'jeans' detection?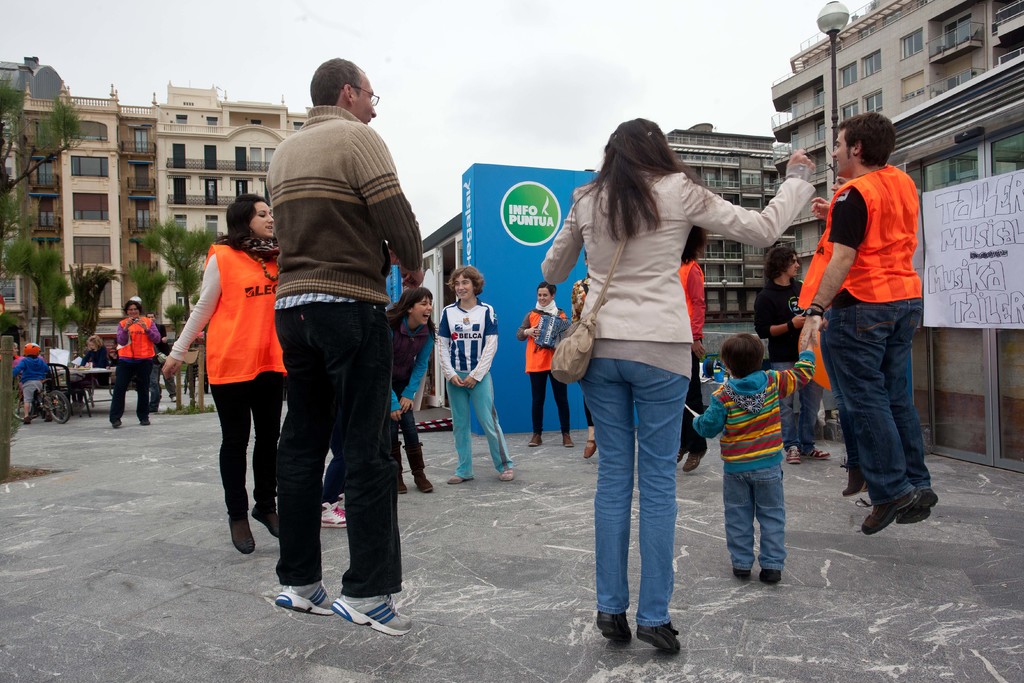
278 302 401 598
